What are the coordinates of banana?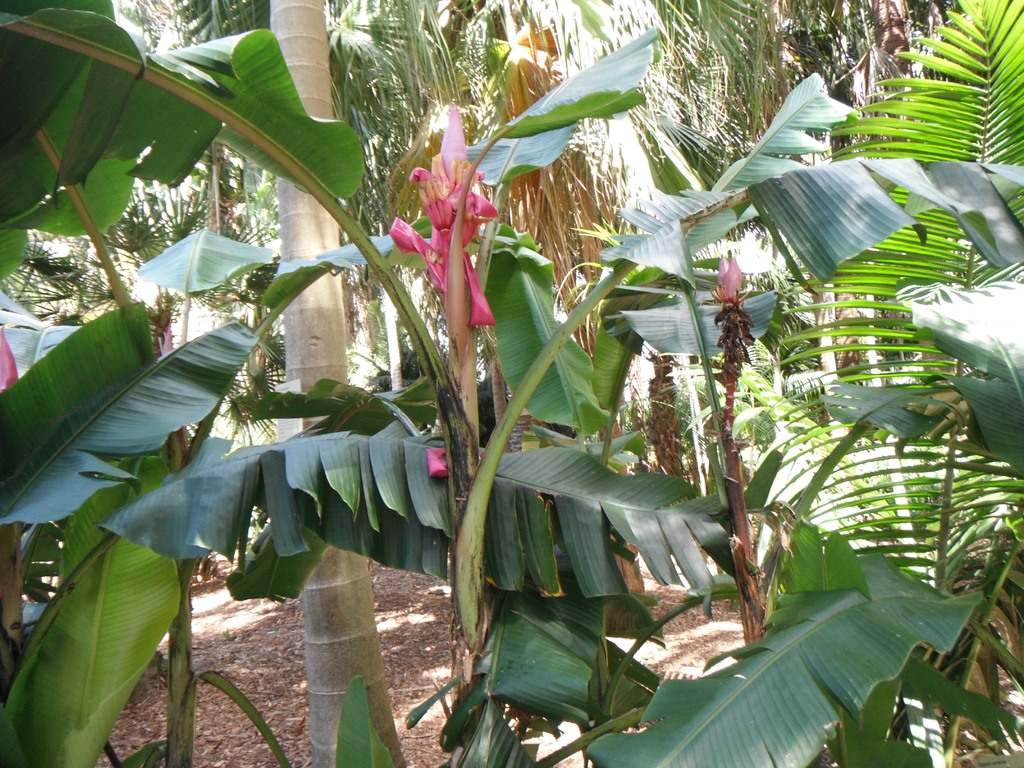
Rect(732, 287, 736, 301).
